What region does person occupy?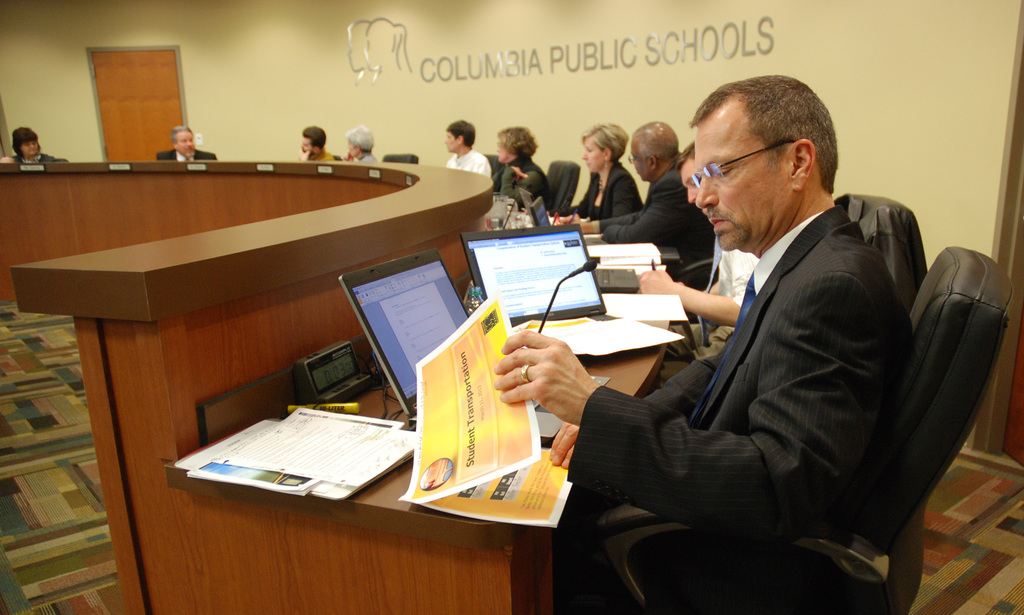
[x1=497, y1=79, x2=908, y2=614].
